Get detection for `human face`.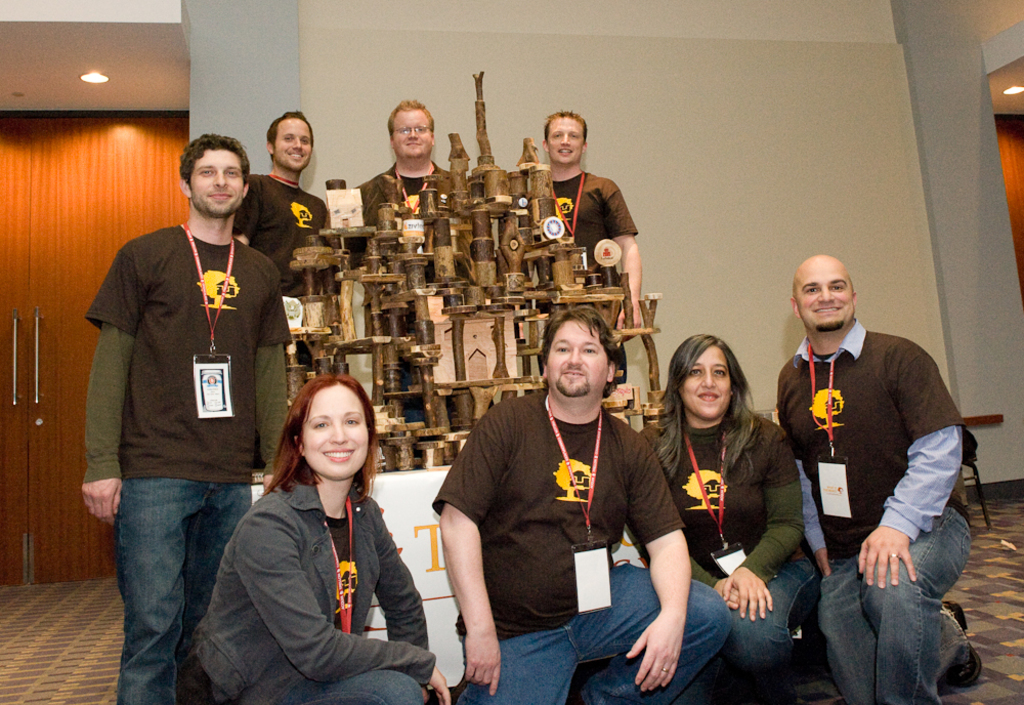
Detection: 544, 316, 607, 402.
